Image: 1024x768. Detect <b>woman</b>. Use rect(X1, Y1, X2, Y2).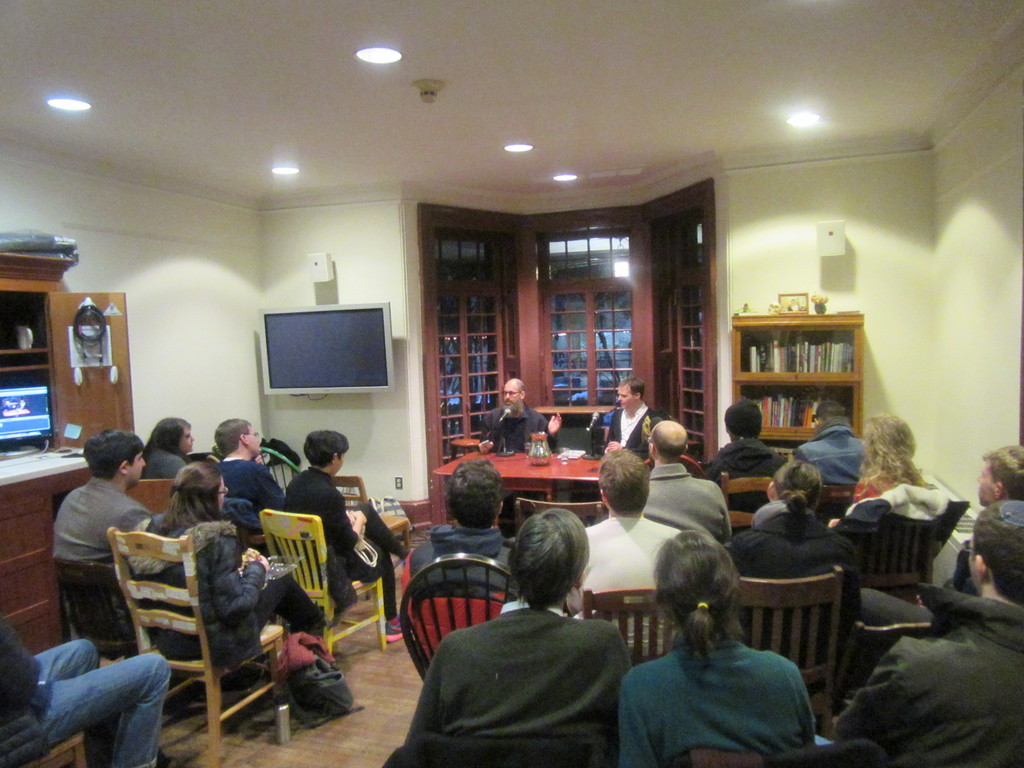
rect(609, 545, 829, 767).
